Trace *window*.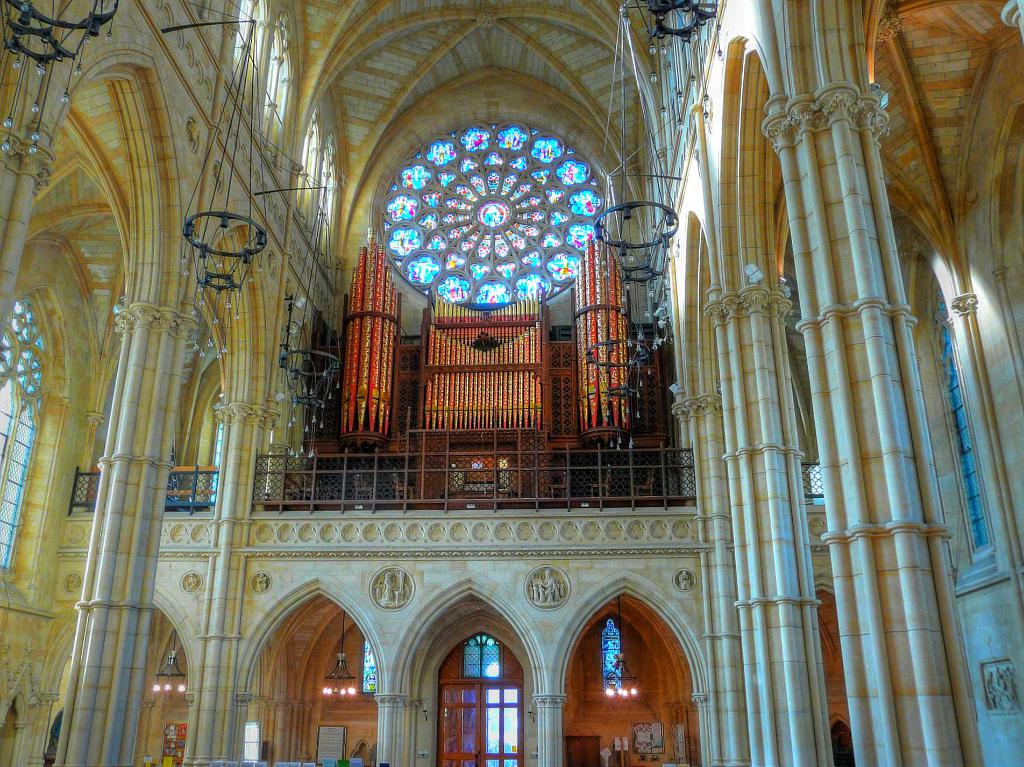
Traced to 0,285,72,608.
